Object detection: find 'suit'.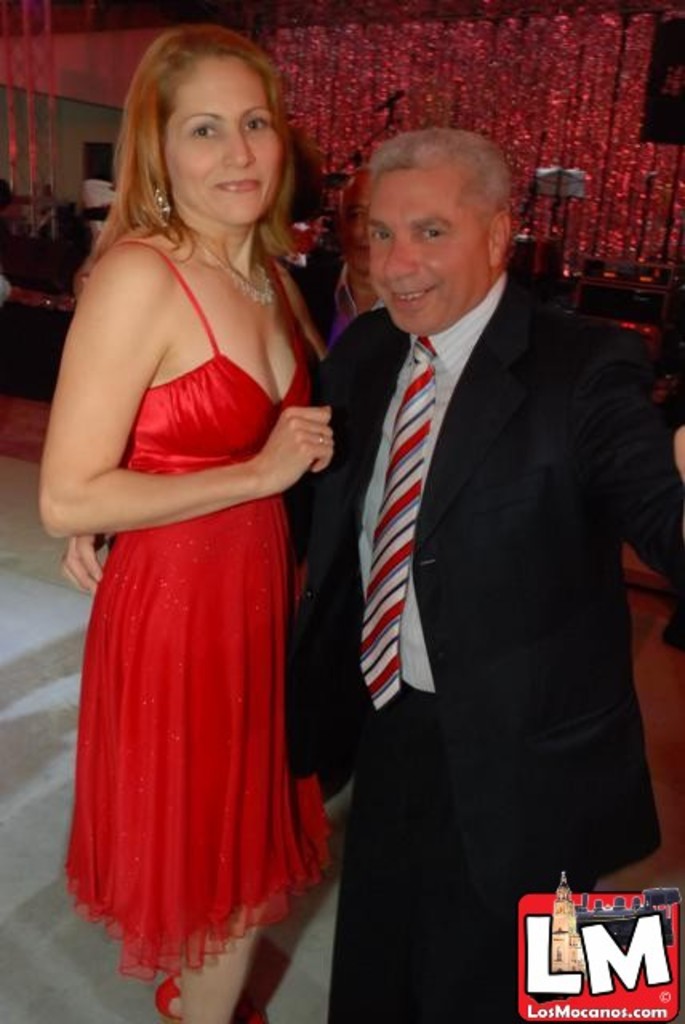
[x1=317, y1=150, x2=642, y2=952].
